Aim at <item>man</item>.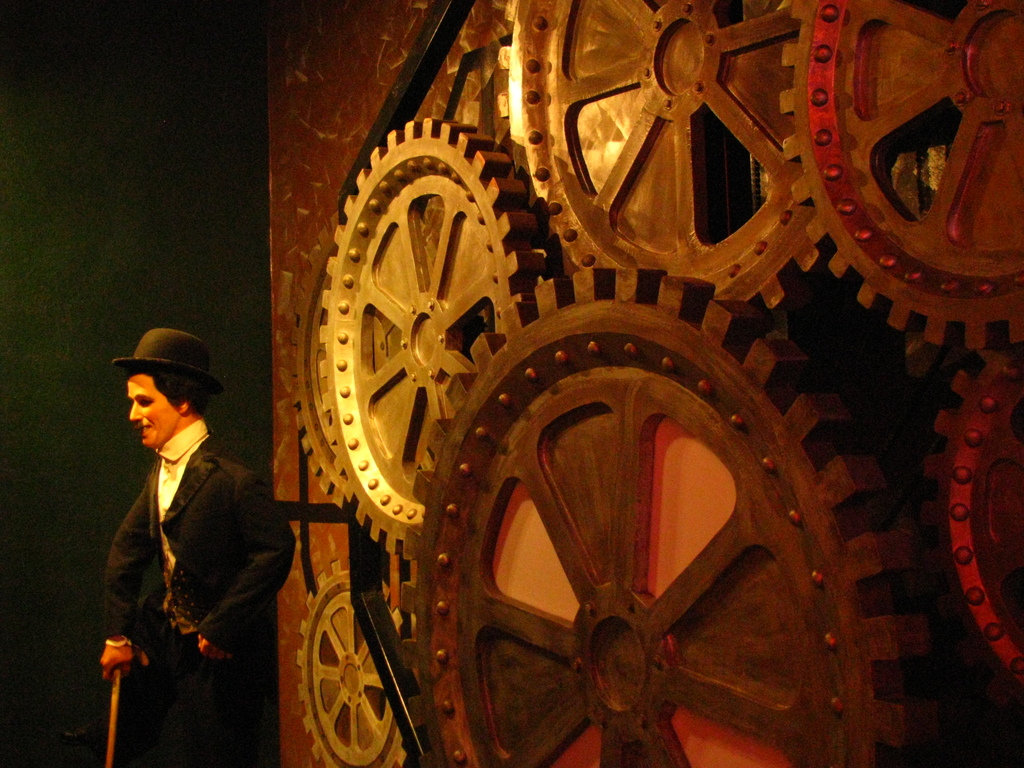
Aimed at [82,308,284,754].
